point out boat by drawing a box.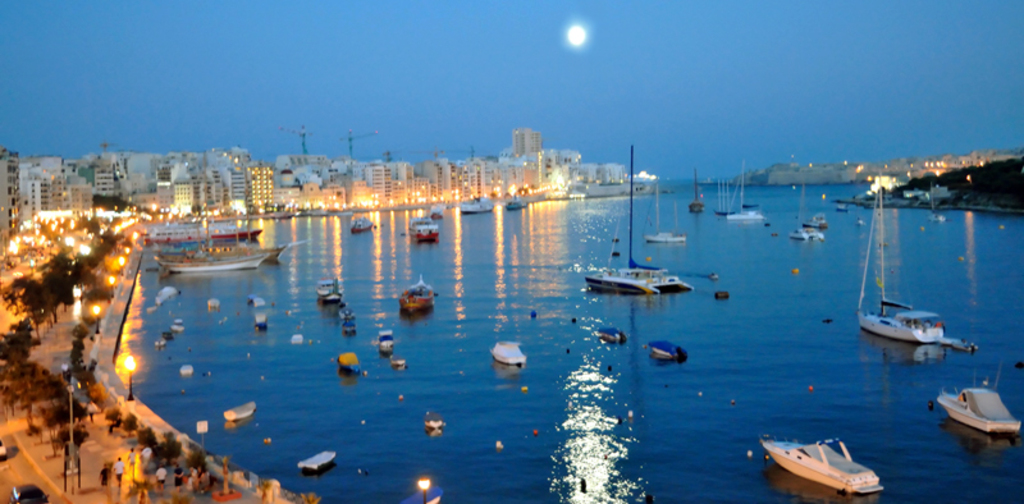
box=[582, 139, 695, 298].
